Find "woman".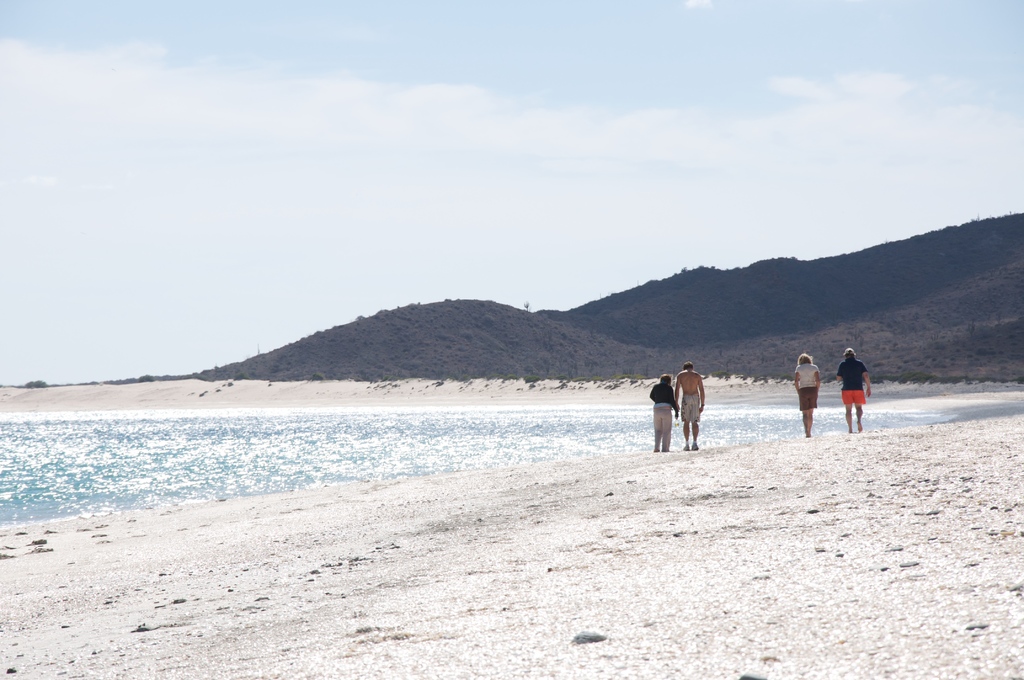
[left=649, top=371, right=676, bottom=452].
